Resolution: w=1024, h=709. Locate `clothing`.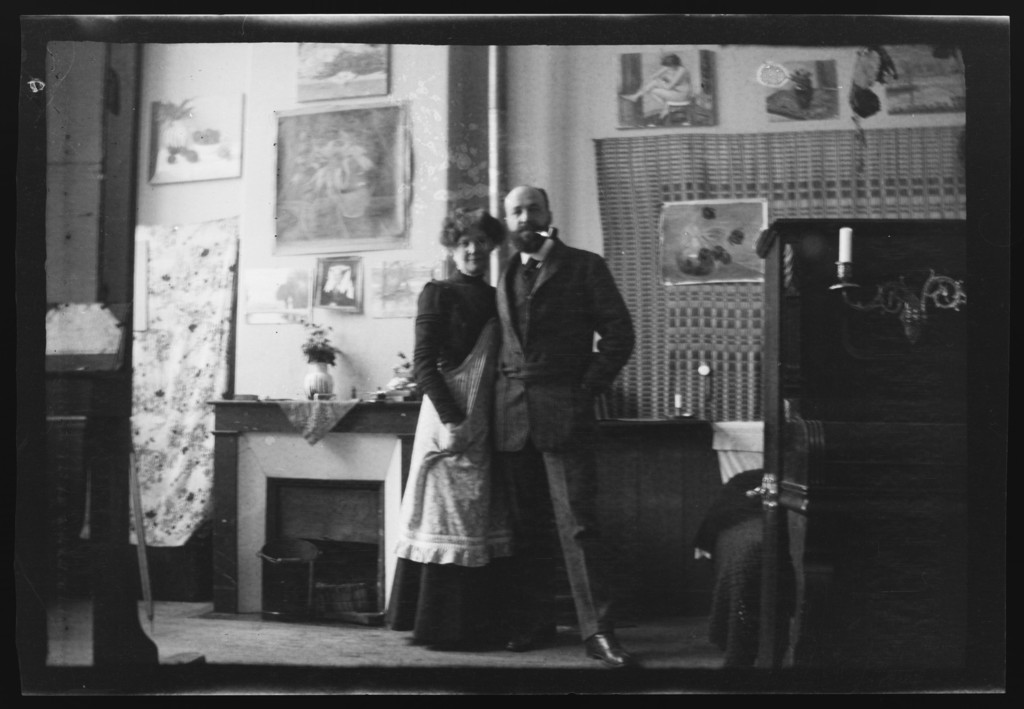
region(383, 263, 520, 646).
